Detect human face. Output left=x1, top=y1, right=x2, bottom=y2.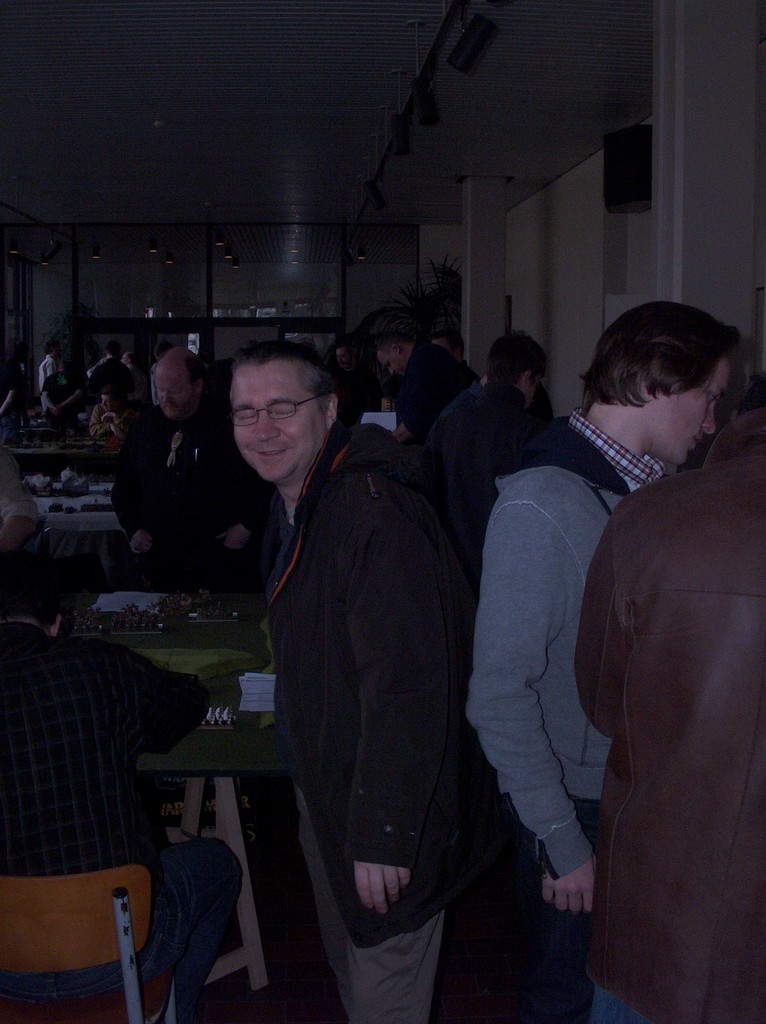
left=659, top=355, right=730, bottom=467.
